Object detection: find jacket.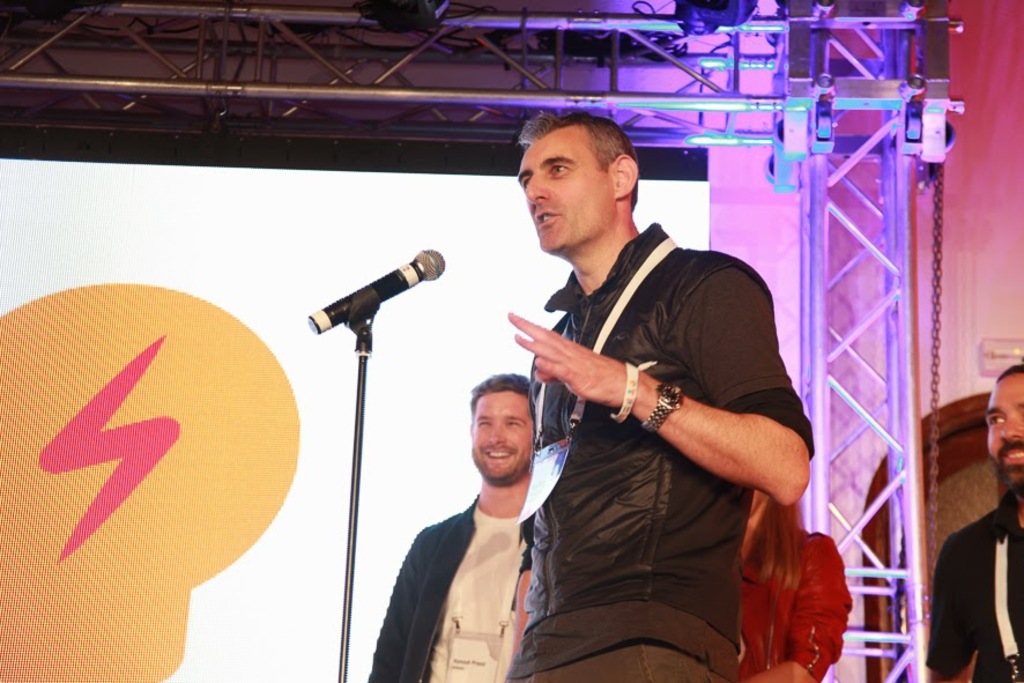
x1=358, y1=485, x2=544, y2=682.
